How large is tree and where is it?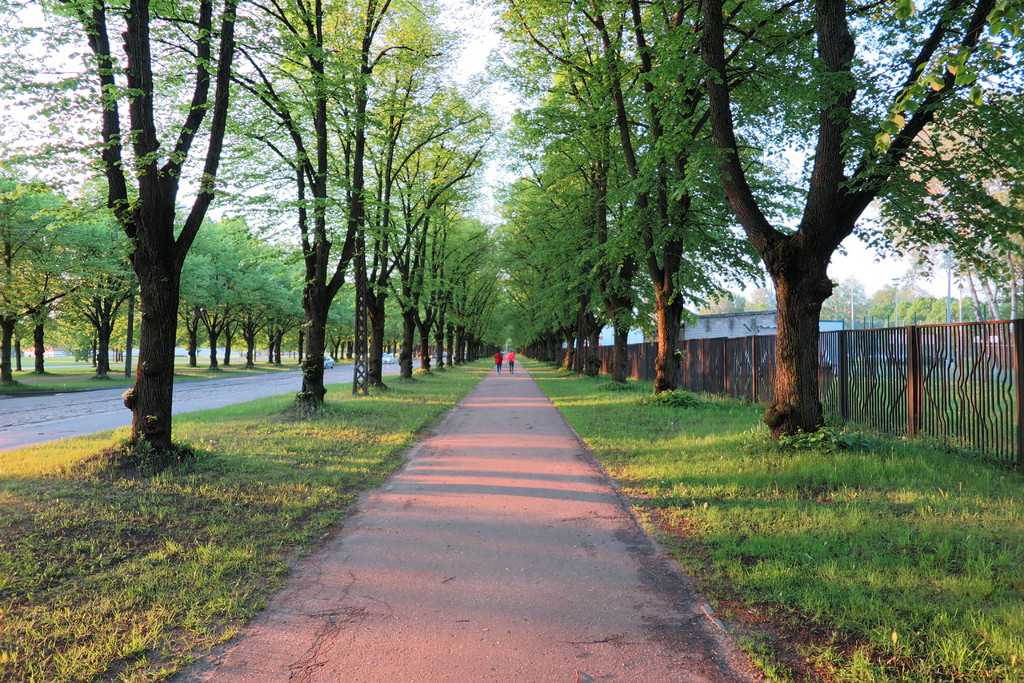
Bounding box: (60,159,152,380).
